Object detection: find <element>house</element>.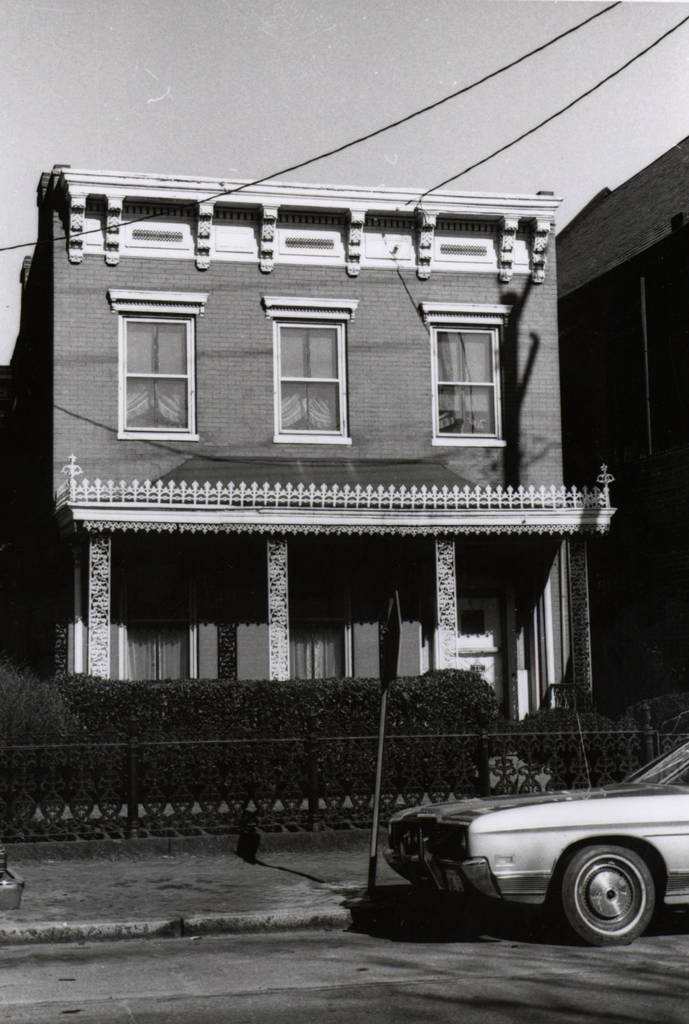
left=547, top=134, right=688, bottom=727.
